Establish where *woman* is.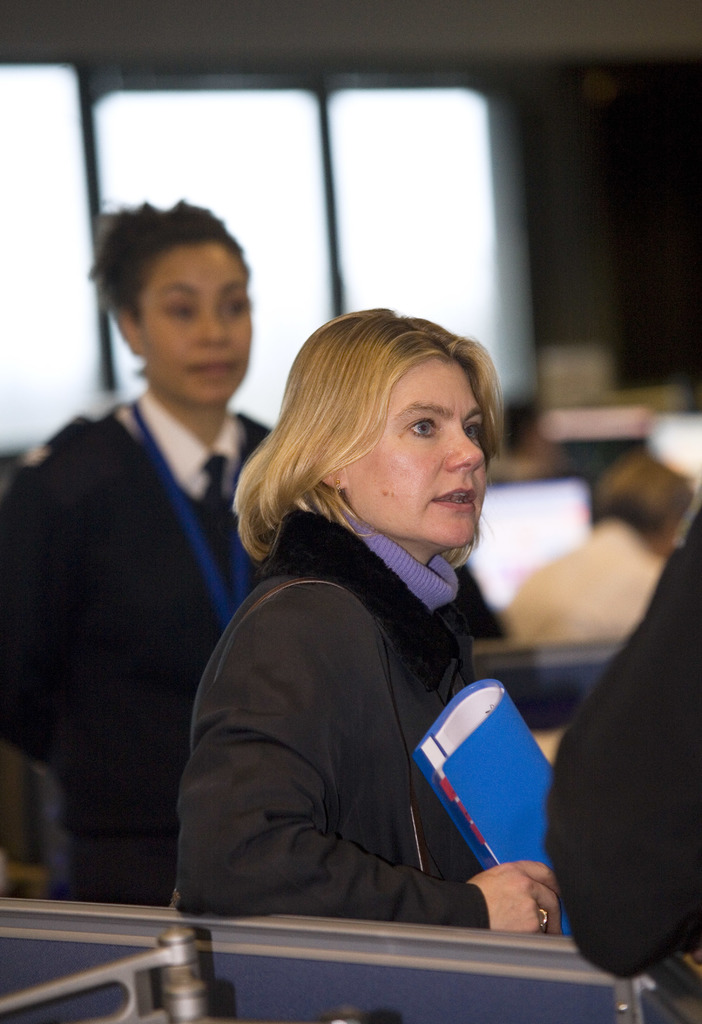
Established at [left=0, top=200, right=293, bottom=914].
